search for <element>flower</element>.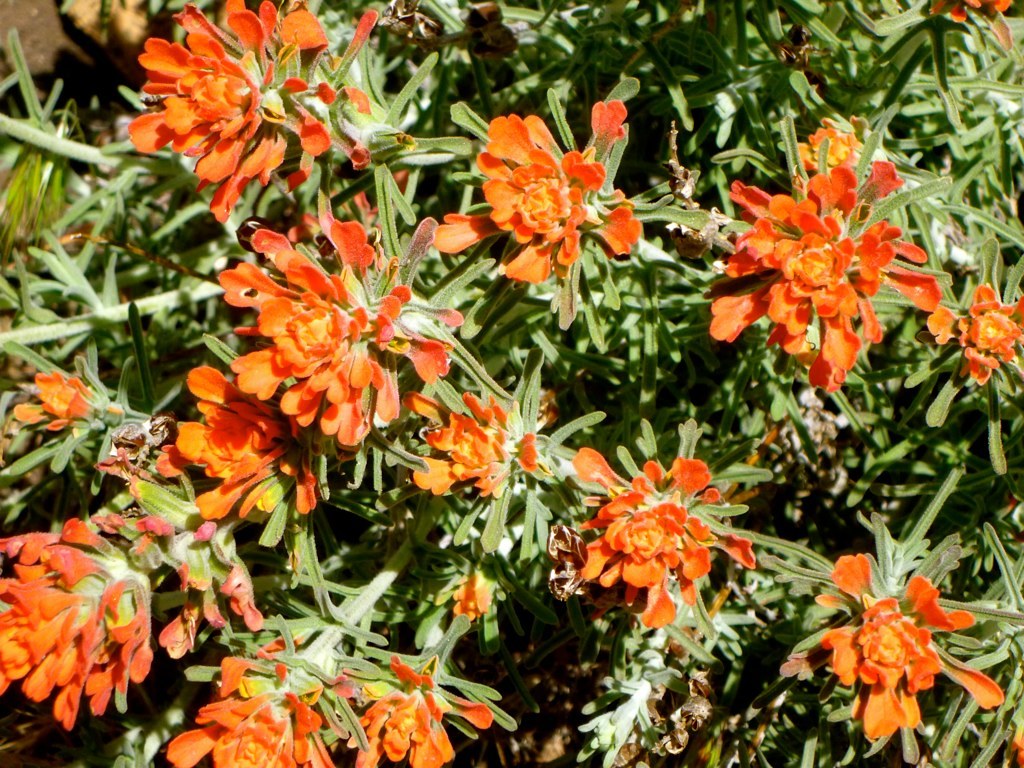
Found at 218/202/467/456.
